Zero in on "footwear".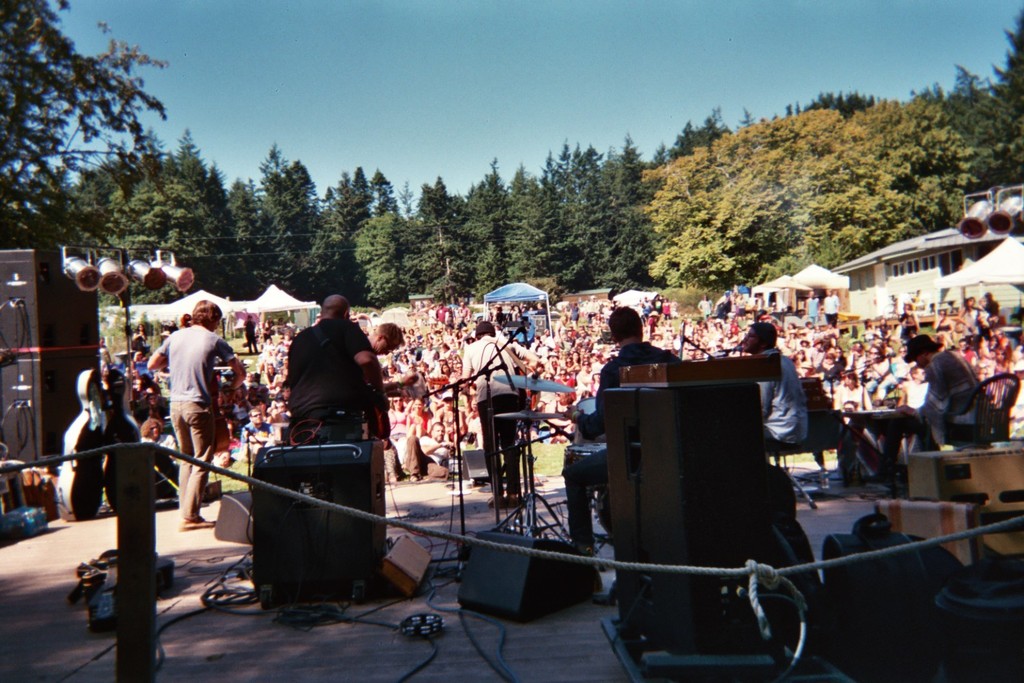
Zeroed in: (871,477,894,486).
